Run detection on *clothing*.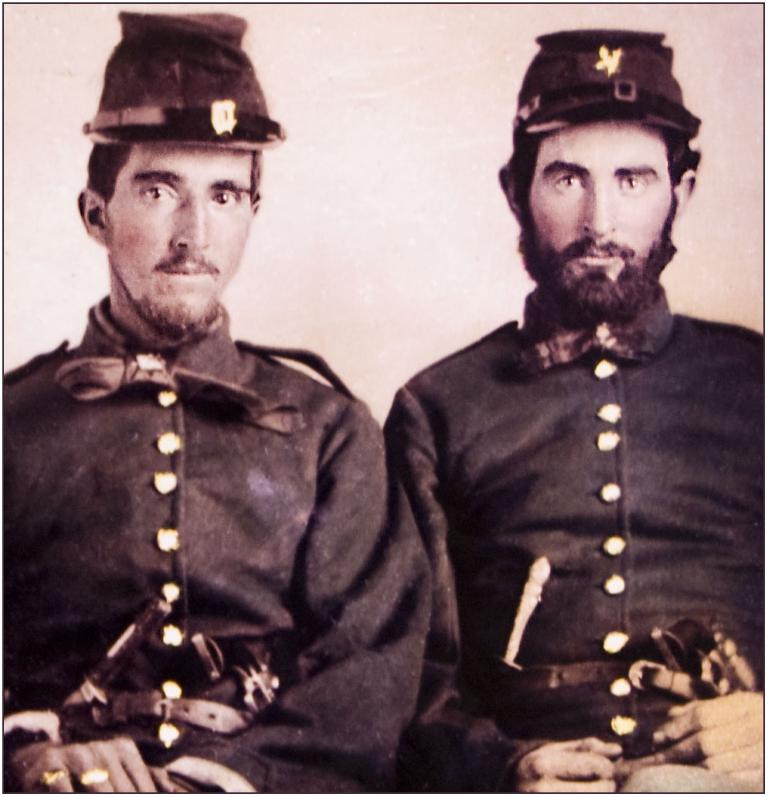
Result: <region>16, 221, 417, 758</region>.
